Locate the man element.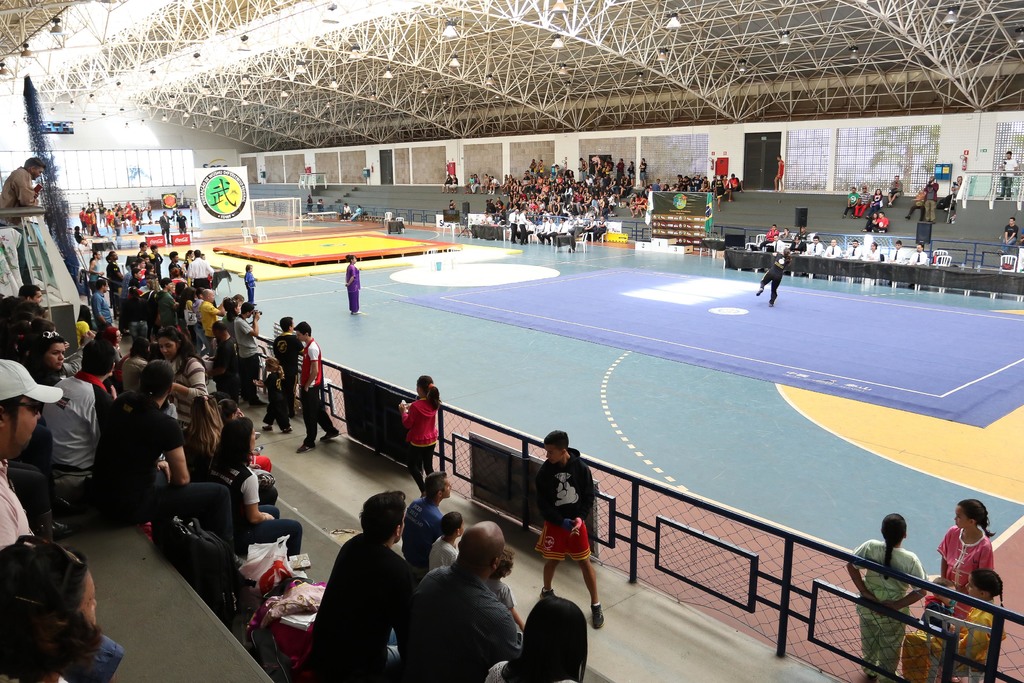
Element bbox: box=[554, 199, 560, 217].
